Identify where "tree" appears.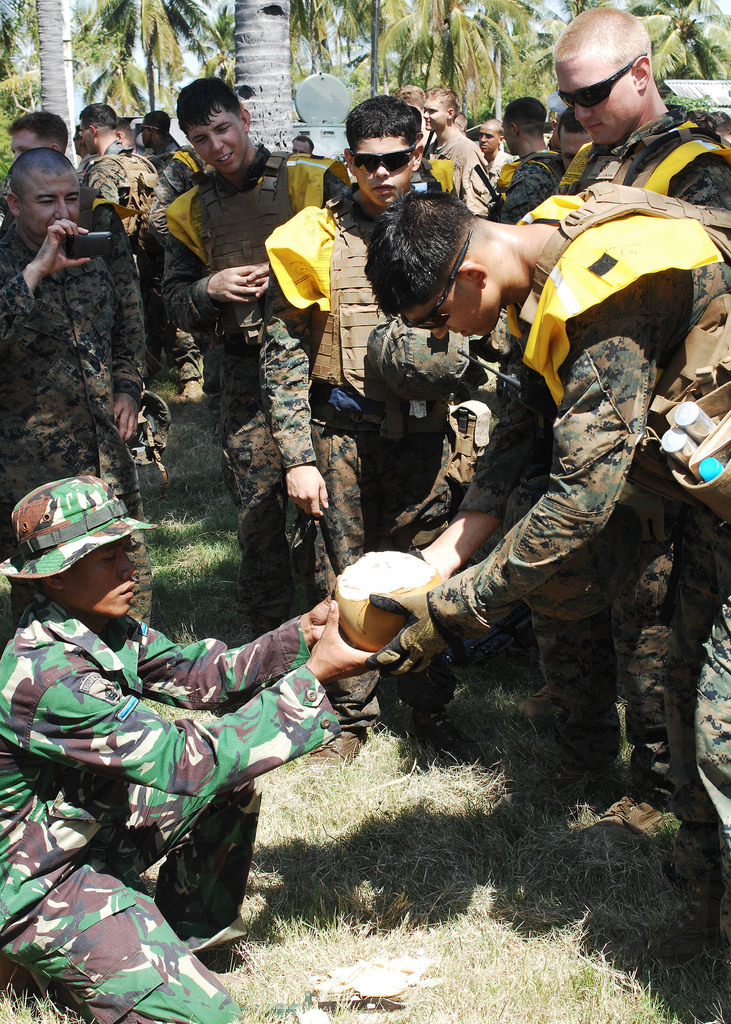
Appears at bbox=[301, 0, 382, 113].
